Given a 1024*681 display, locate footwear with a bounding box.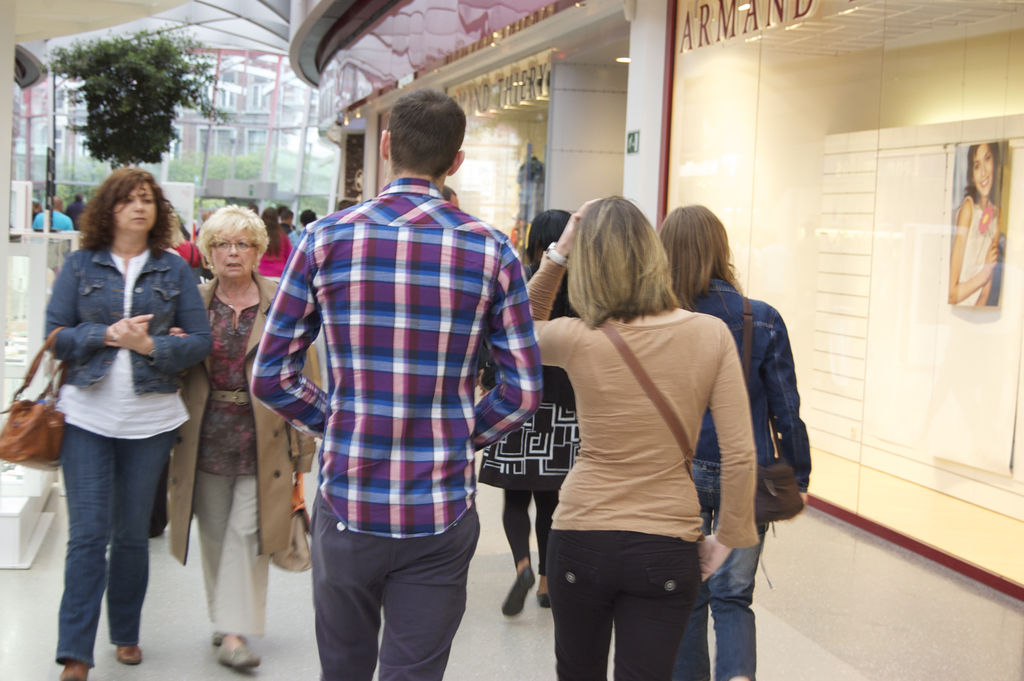
Located: bbox=[214, 635, 263, 672].
